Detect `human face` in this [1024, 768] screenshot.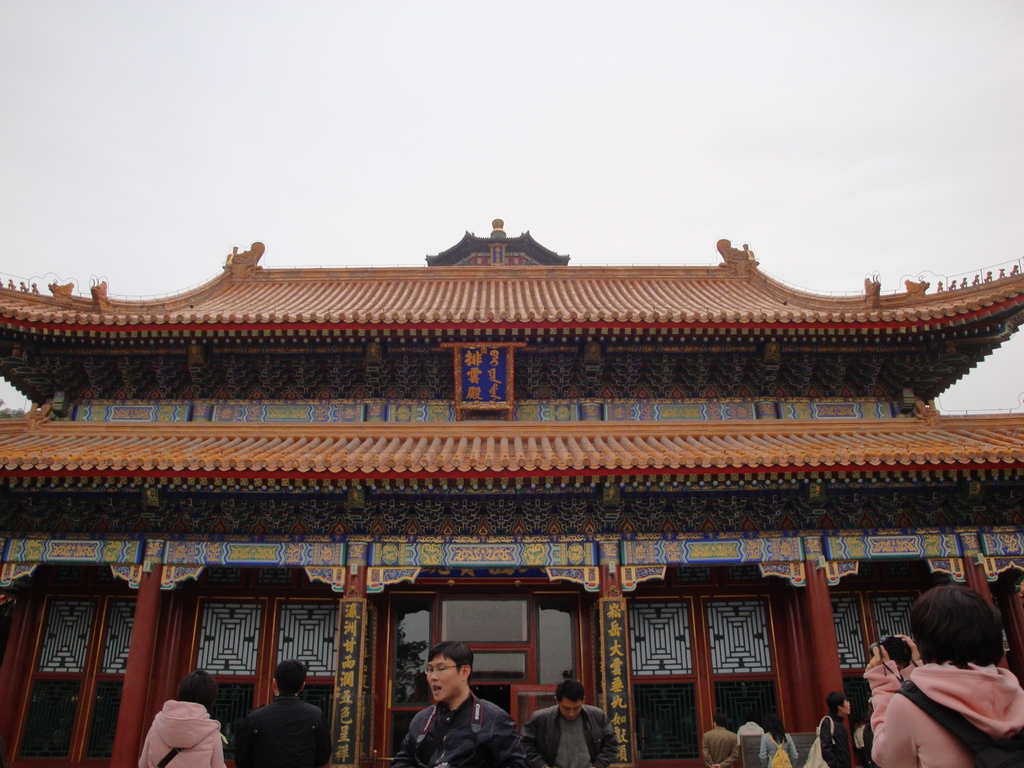
Detection: BBox(842, 700, 854, 713).
